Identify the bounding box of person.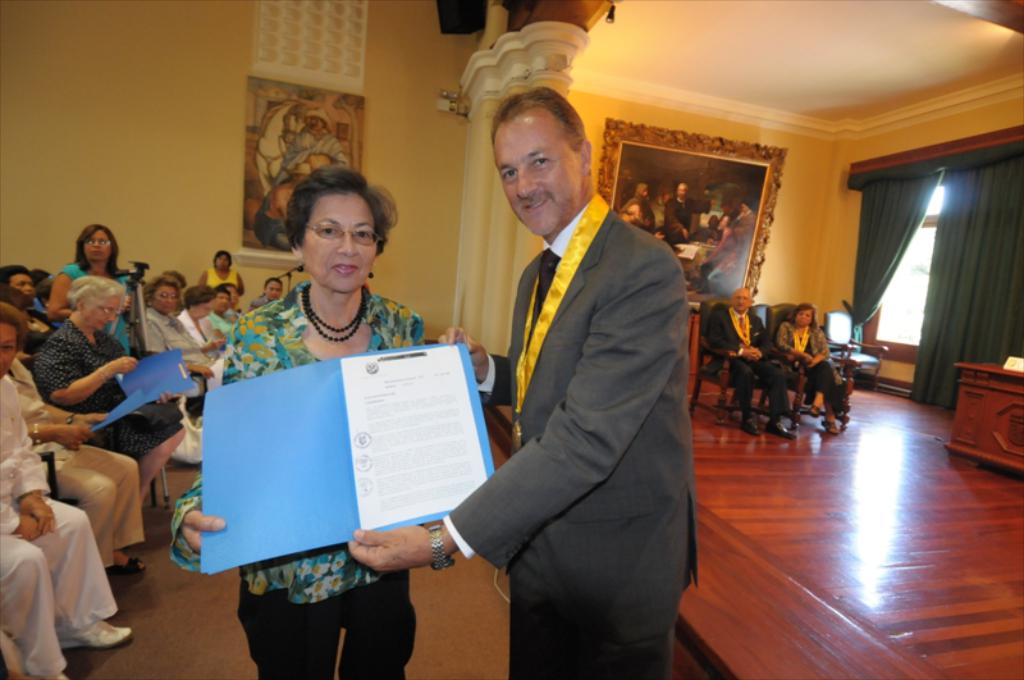
region(280, 102, 307, 174).
